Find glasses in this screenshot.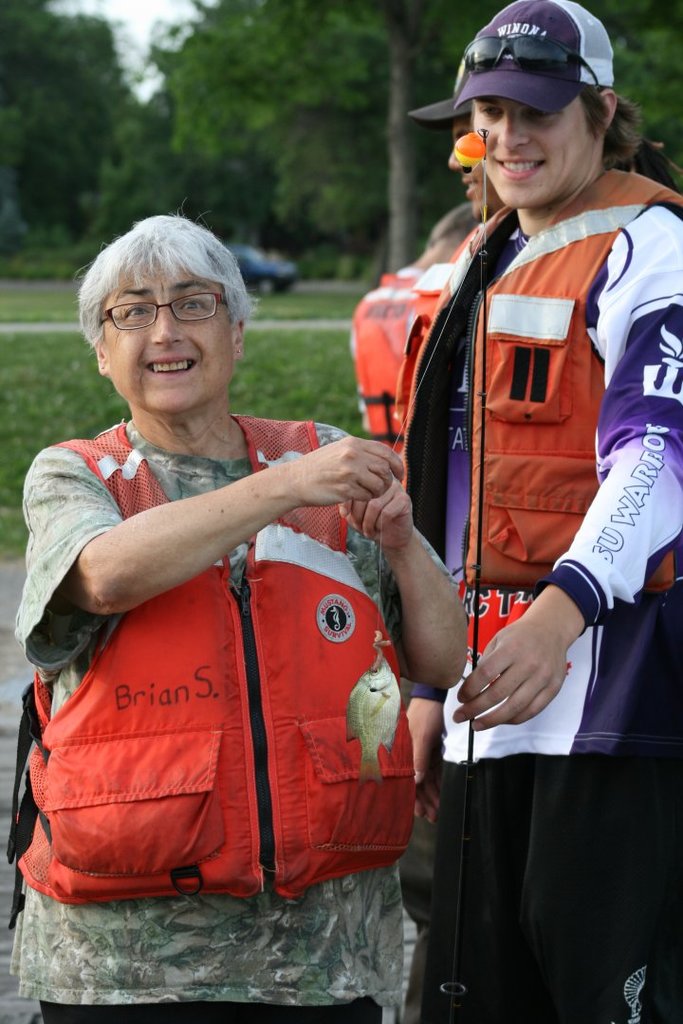
The bounding box for glasses is 91, 285, 234, 329.
